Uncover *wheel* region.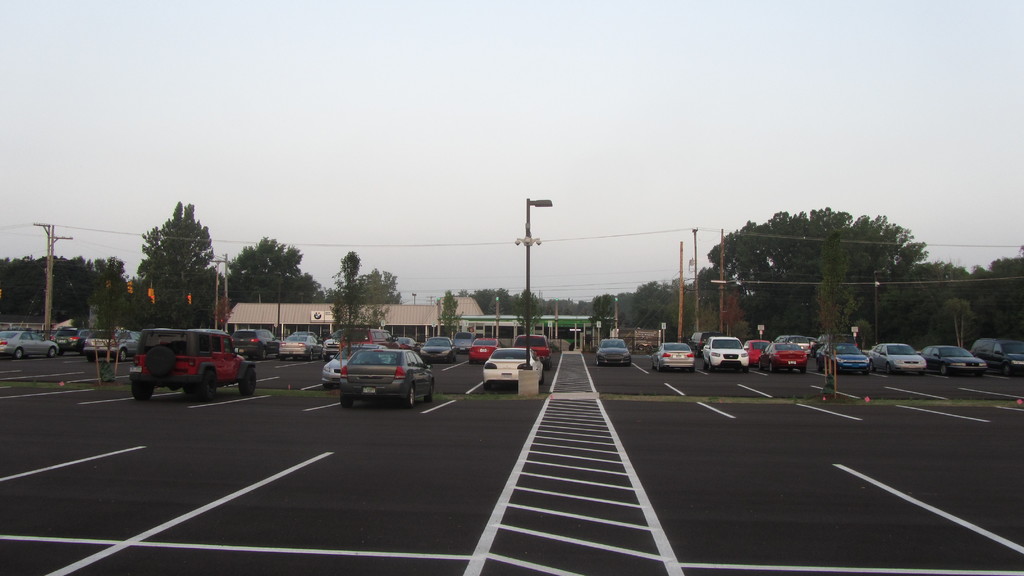
Uncovered: x1=47 y1=349 x2=54 y2=356.
